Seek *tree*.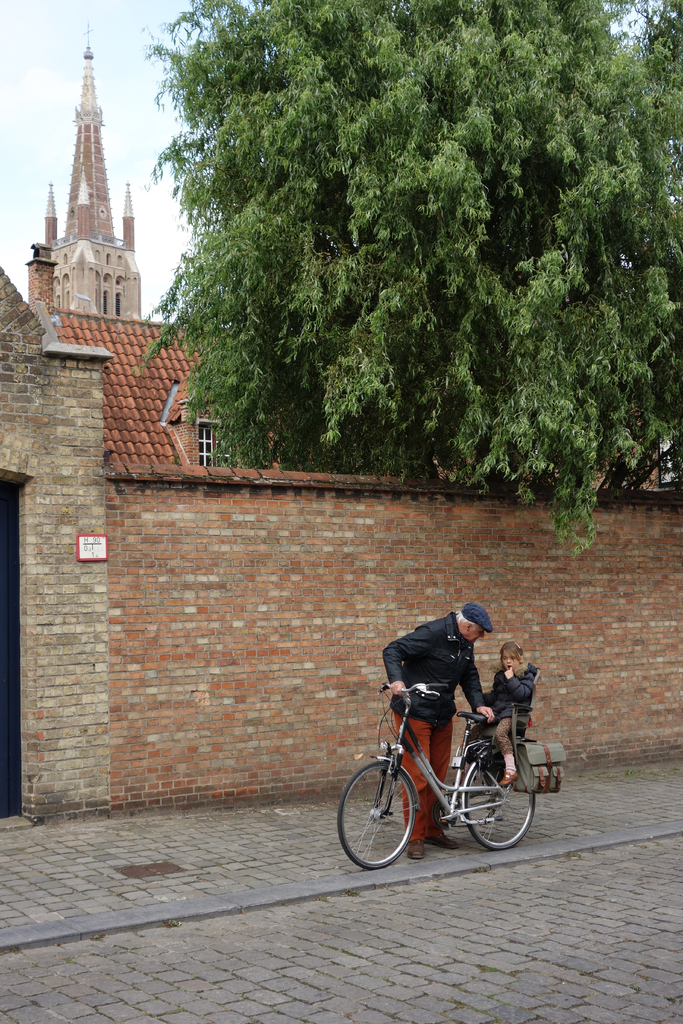
left=65, top=17, right=656, bottom=602.
